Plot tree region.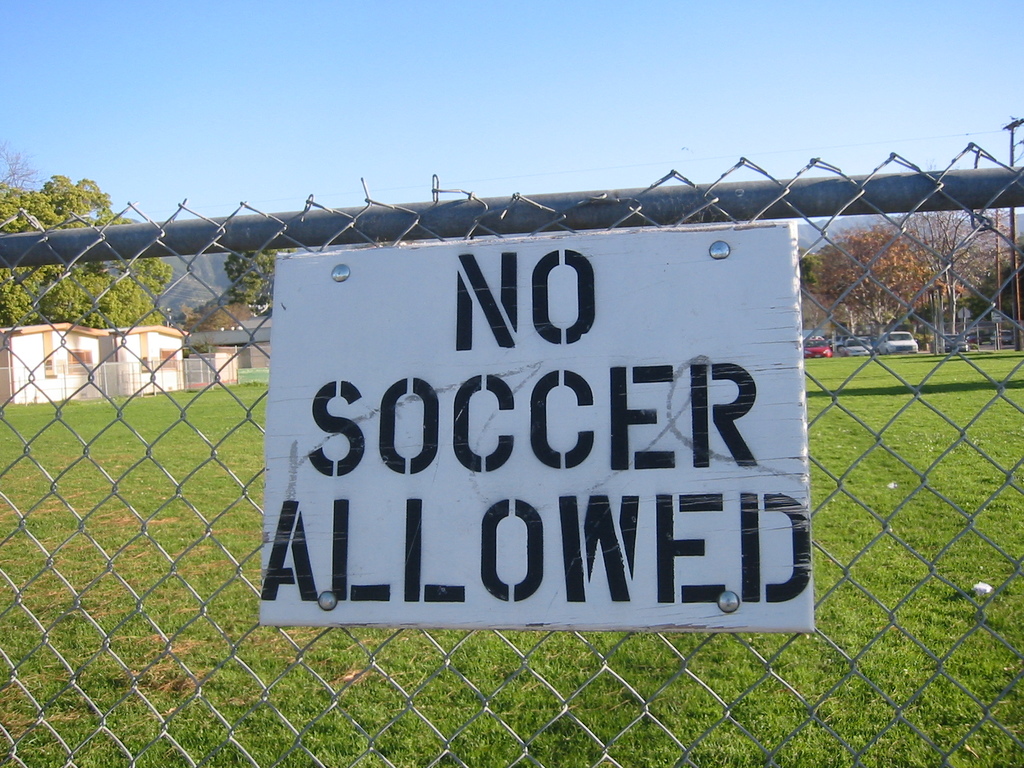
Plotted at bbox=(0, 170, 170, 321).
